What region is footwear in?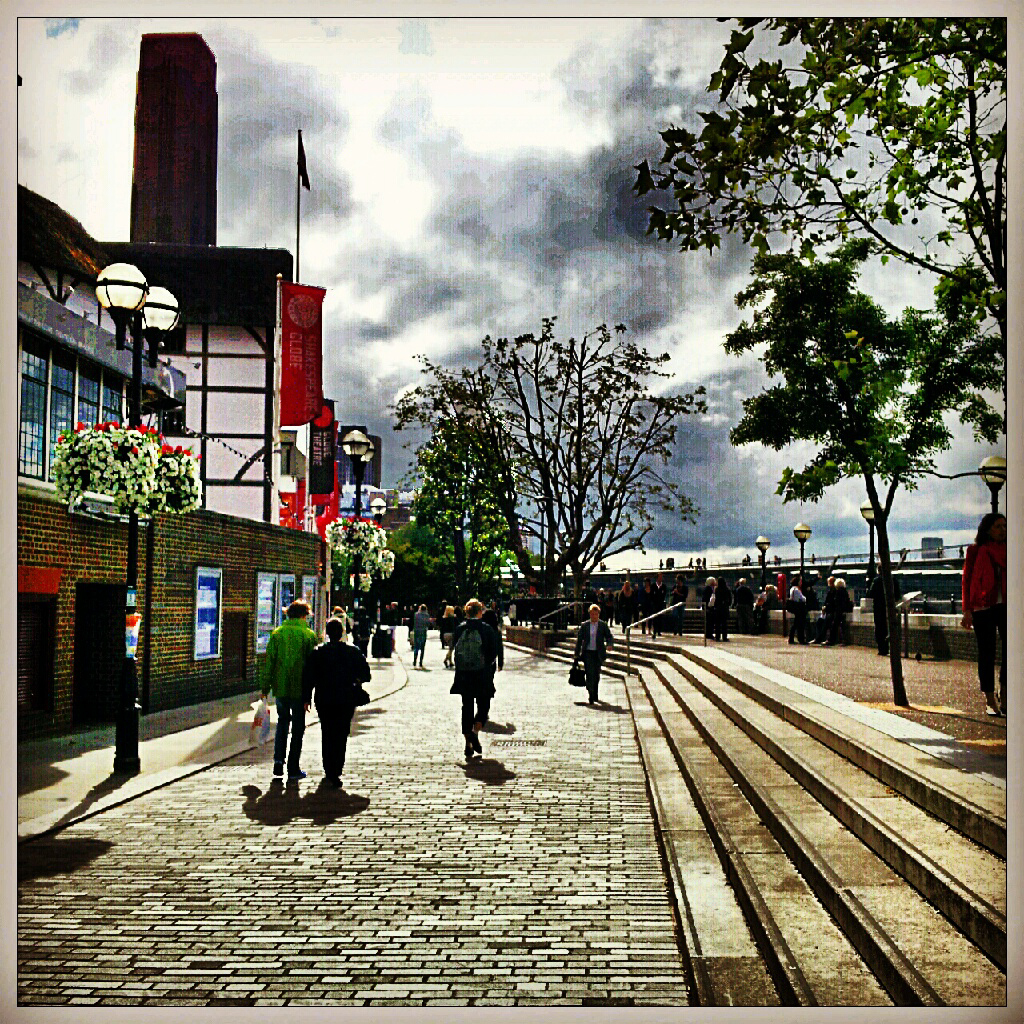
(289, 763, 312, 781).
